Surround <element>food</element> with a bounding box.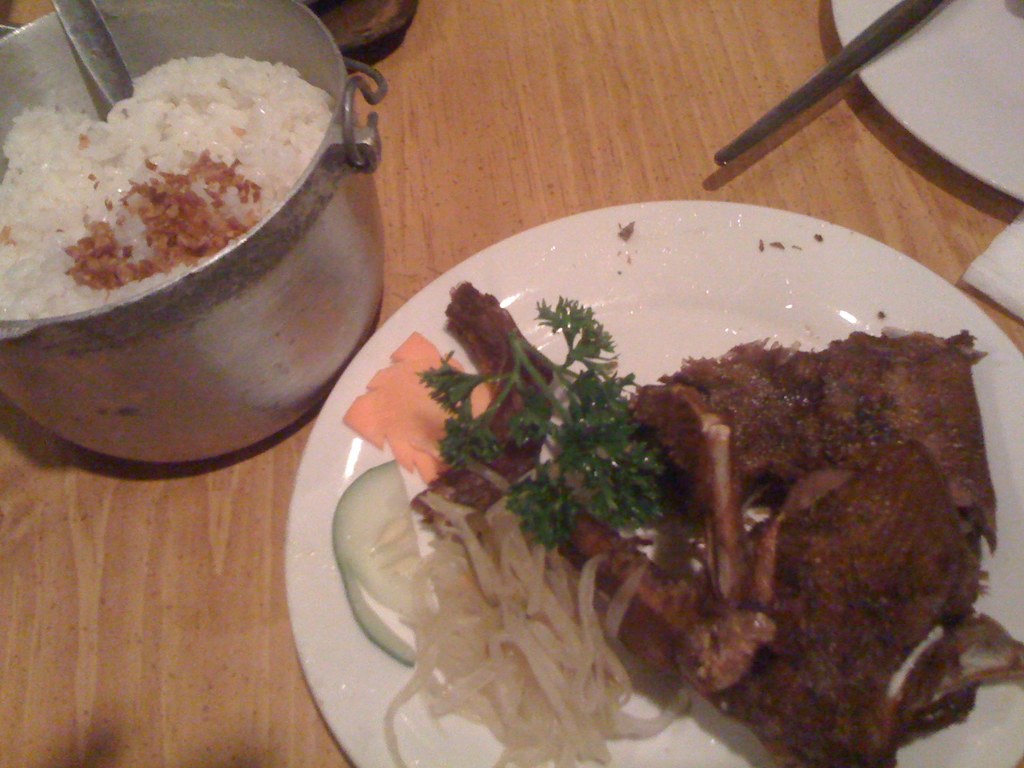
[0,54,335,319].
